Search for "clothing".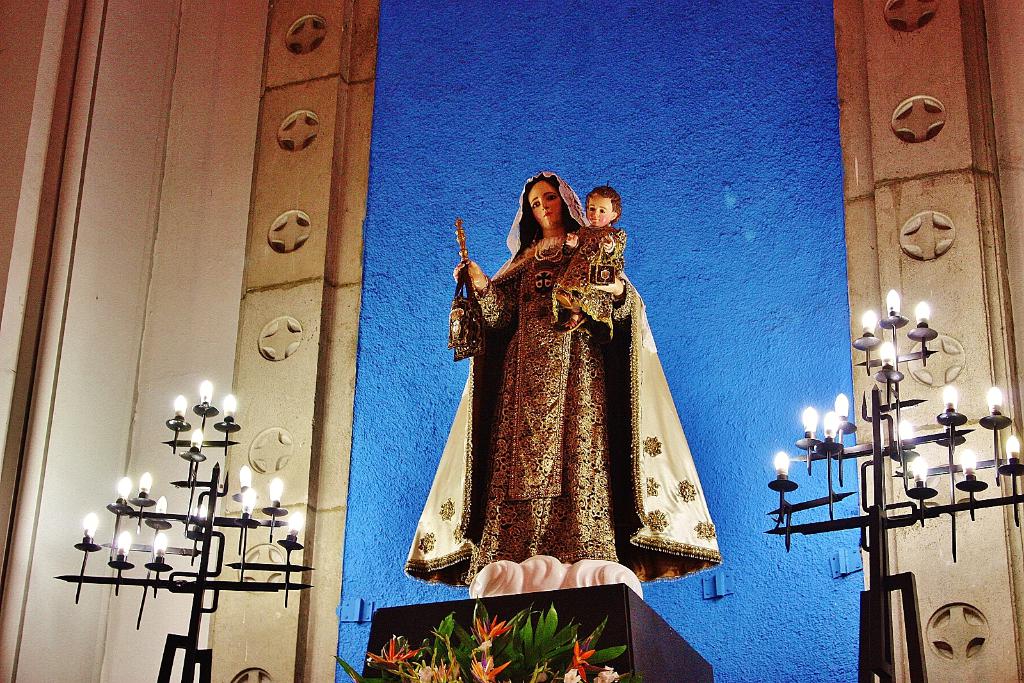
Found at x1=404, y1=177, x2=722, y2=569.
